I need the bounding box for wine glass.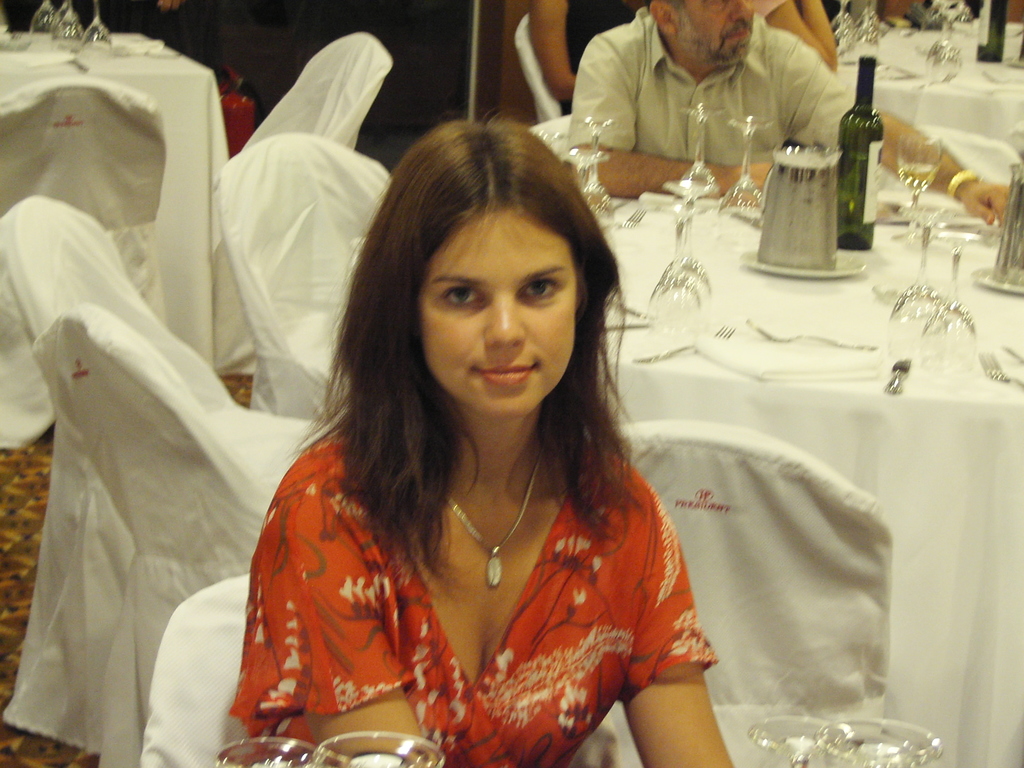
Here it is: 78,0,109,59.
